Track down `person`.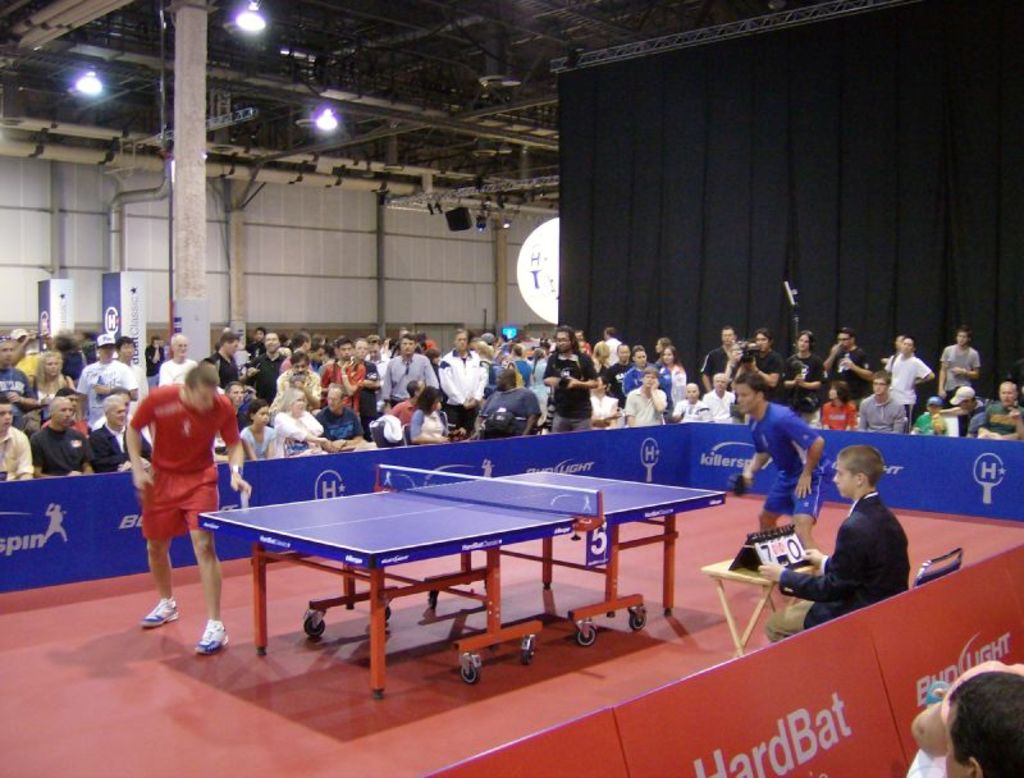
Tracked to left=824, top=329, right=870, bottom=389.
